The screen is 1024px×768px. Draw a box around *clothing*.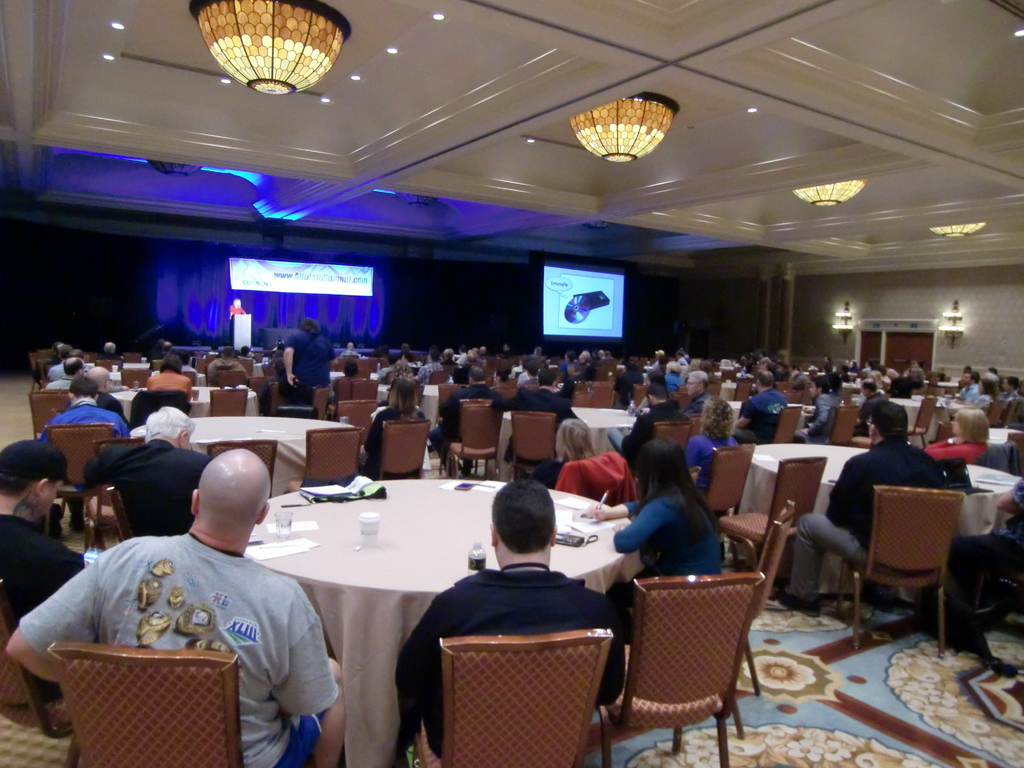
<region>607, 399, 688, 468</region>.
